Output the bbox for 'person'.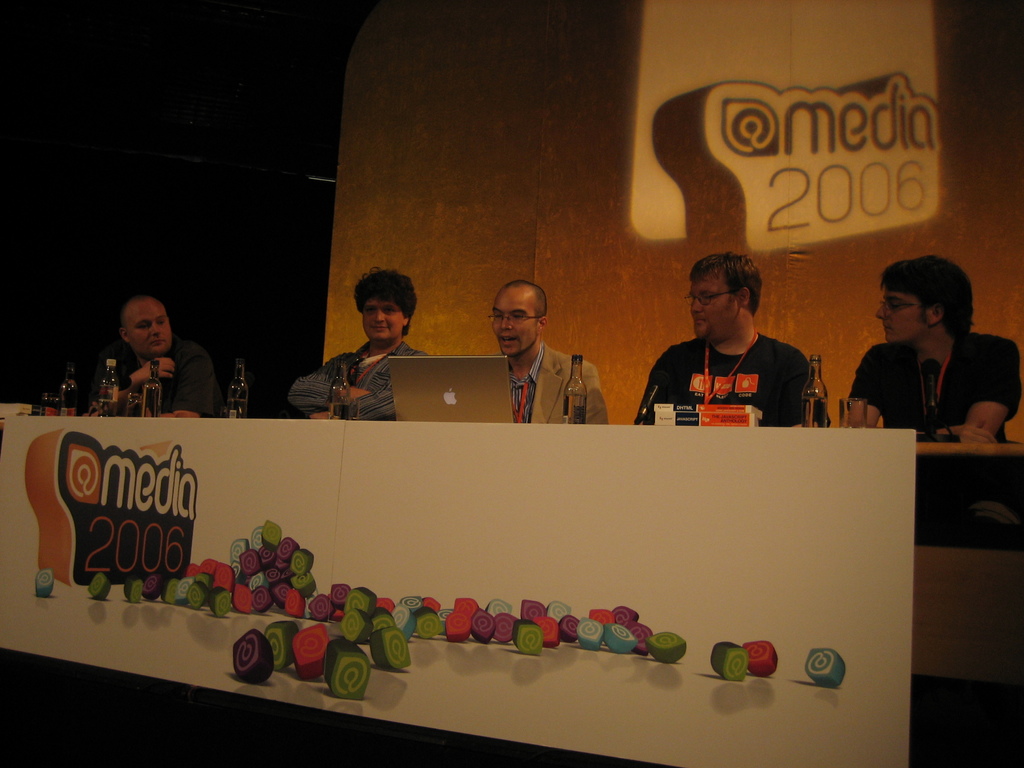
crop(632, 254, 821, 434).
